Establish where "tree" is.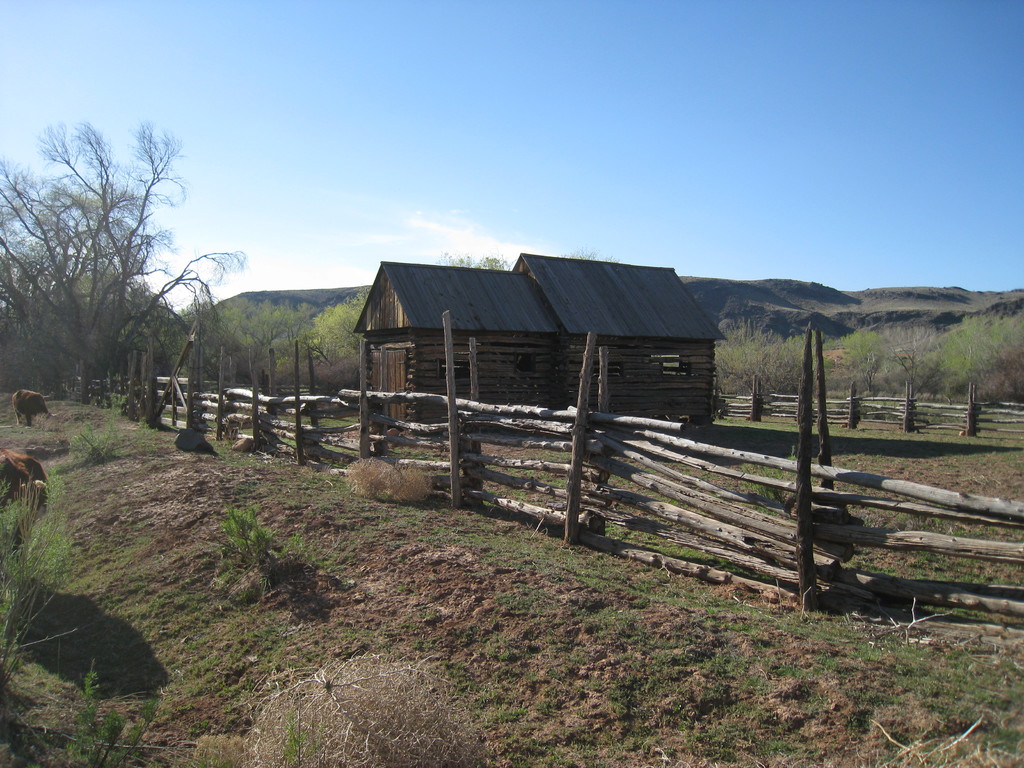
Established at (left=300, top=284, right=381, bottom=382).
